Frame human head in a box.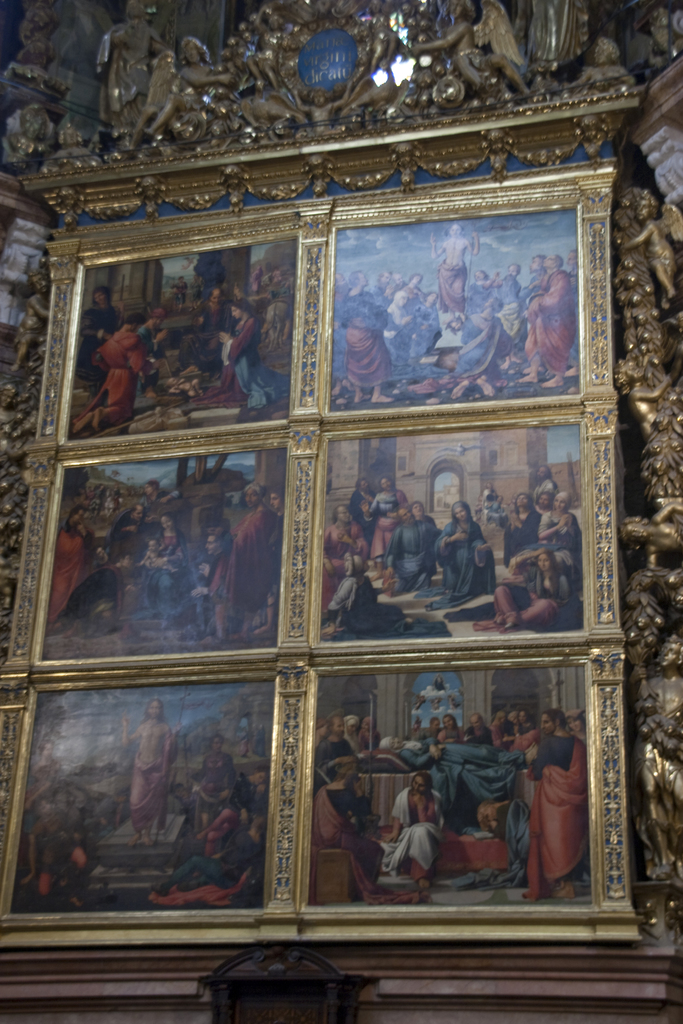
<bbox>400, 510, 415, 524</bbox>.
